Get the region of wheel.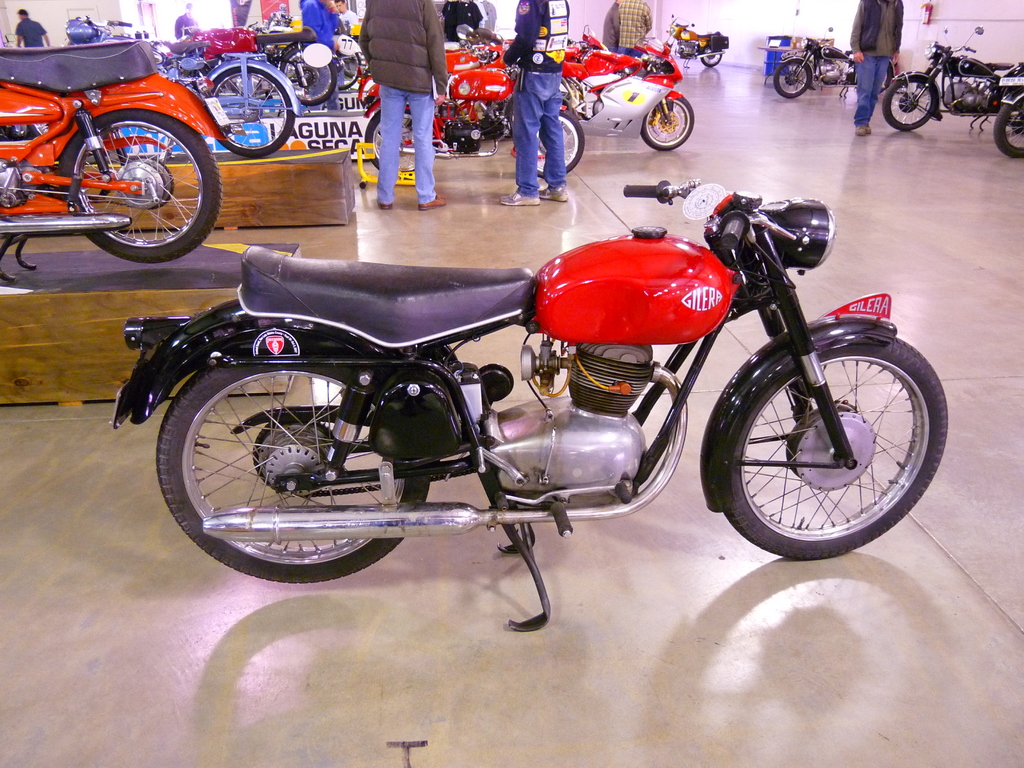
rect(772, 61, 808, 99).
